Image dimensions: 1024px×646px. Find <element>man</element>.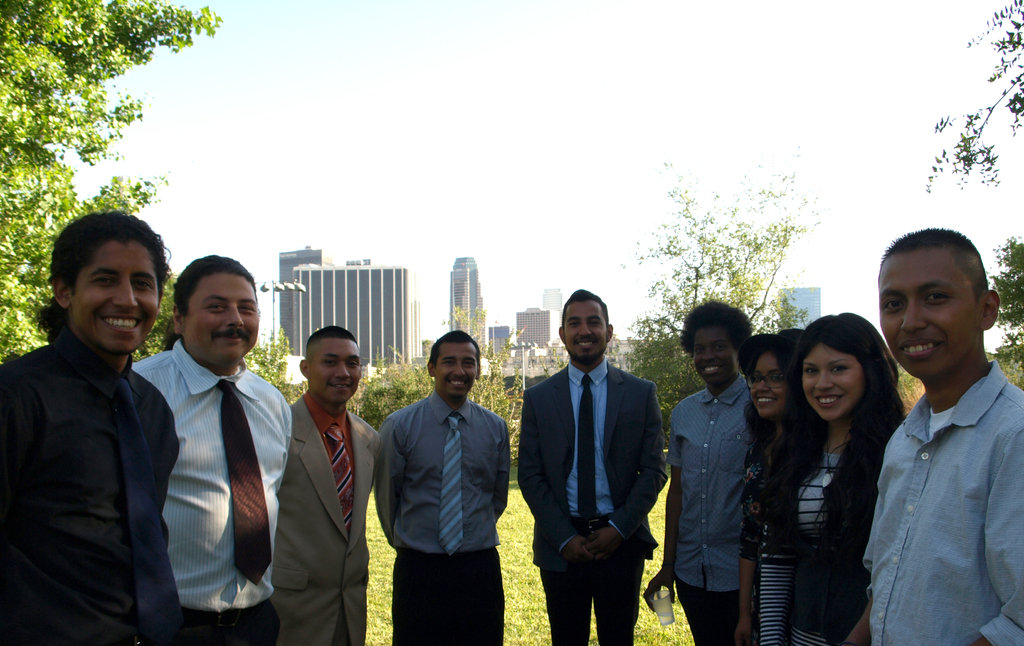
Rect(264, 328, 382, 645).
